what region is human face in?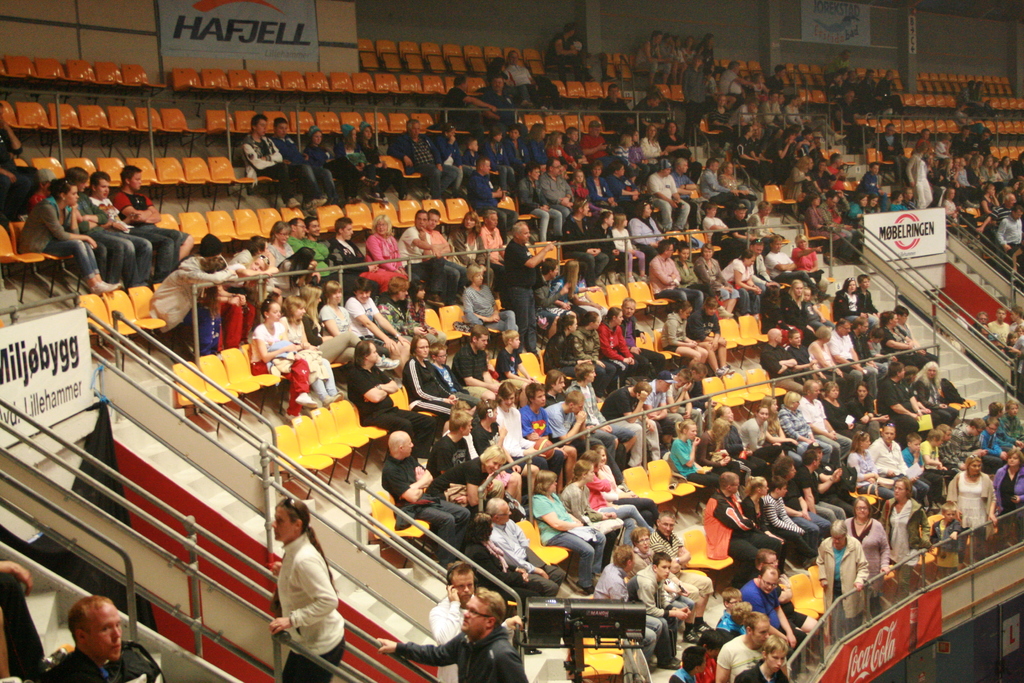
272:509:297:542.
